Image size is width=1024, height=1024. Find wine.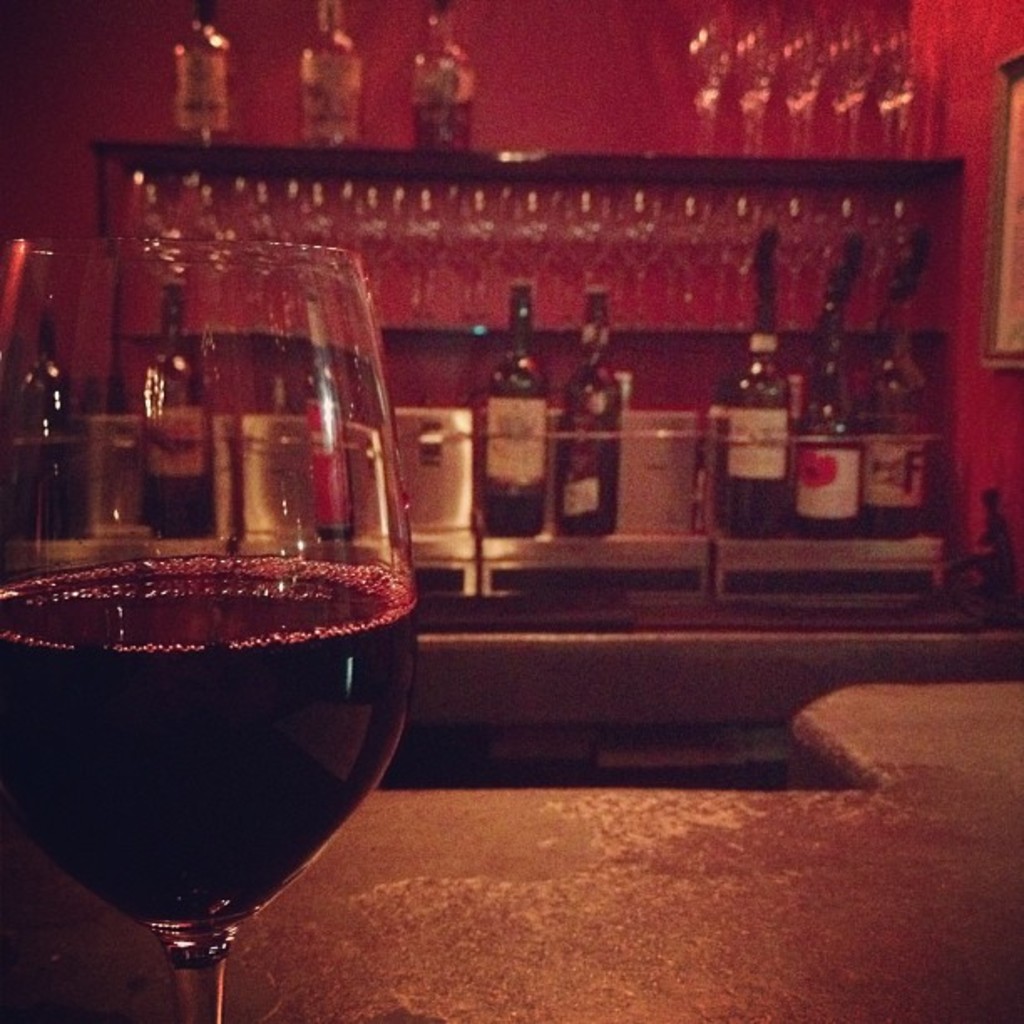
Rect(0, 552, 415, 950).
